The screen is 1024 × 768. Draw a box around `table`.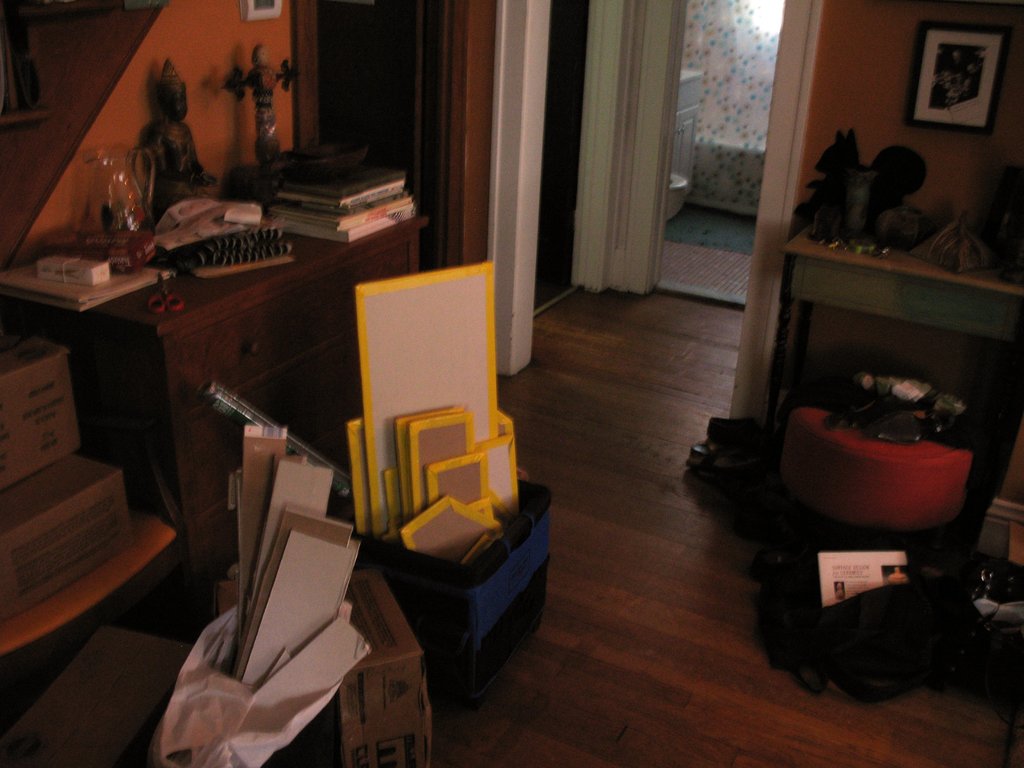
locate(21, 227, 399, 673).
